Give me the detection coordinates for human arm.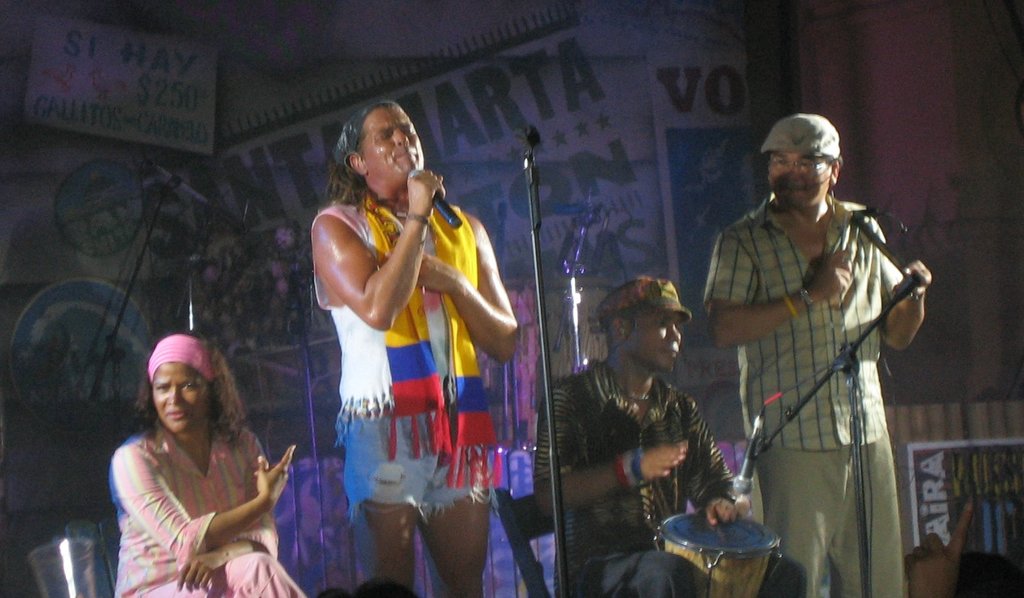
bbox(177, 505, 279, 590).
